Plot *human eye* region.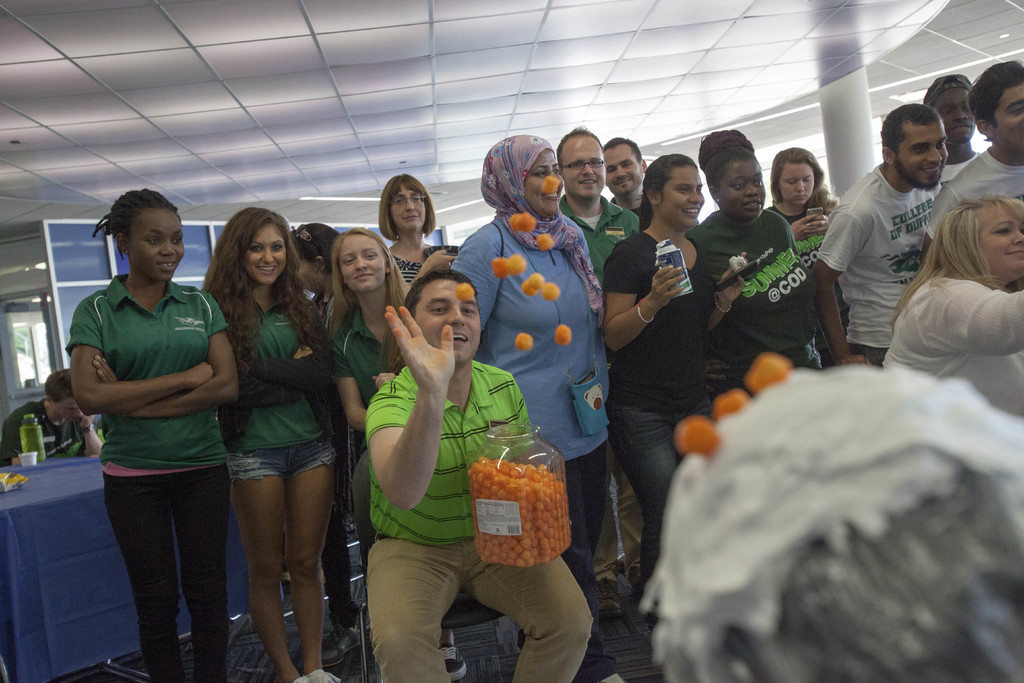
Plotted at box(271, 241, 283, 253).
